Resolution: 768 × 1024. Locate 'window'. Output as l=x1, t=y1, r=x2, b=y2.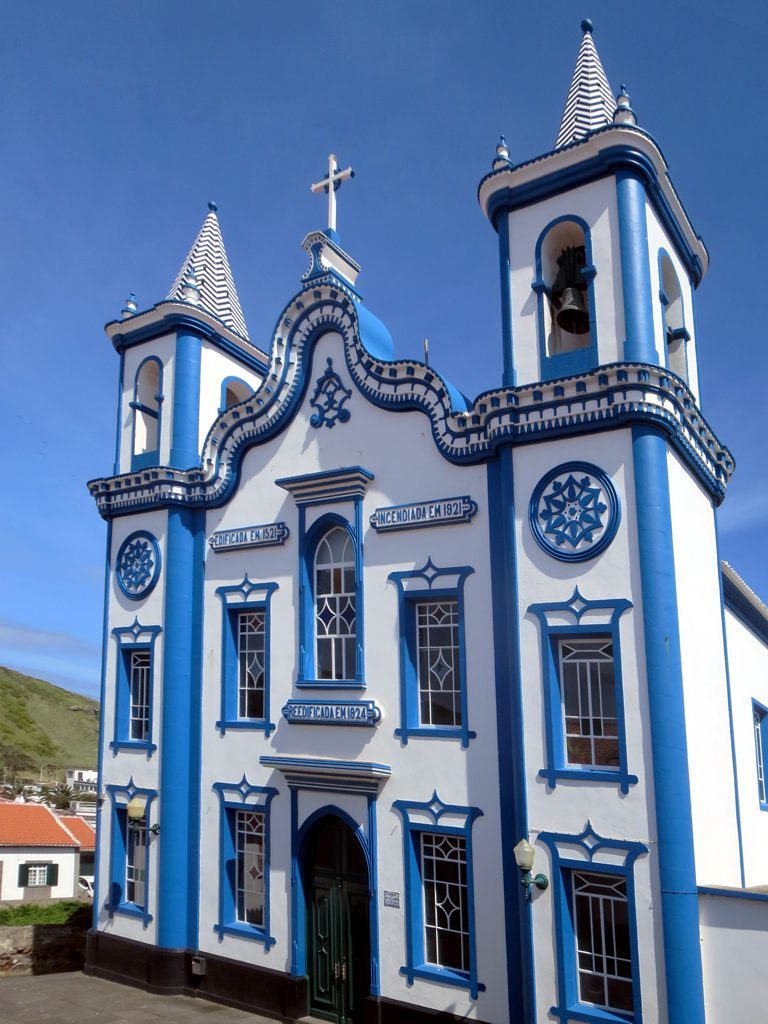
l=15, t=864, r=59, b=885.
